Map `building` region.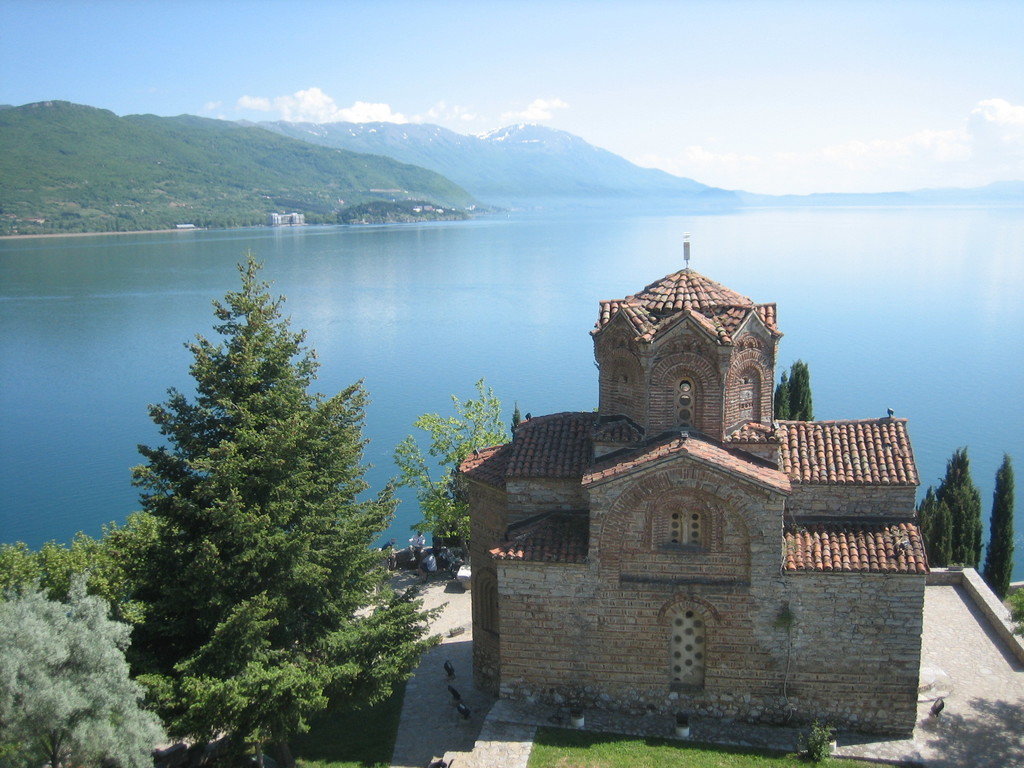
Mapped to bbox=(453, 259, 938, 740).
